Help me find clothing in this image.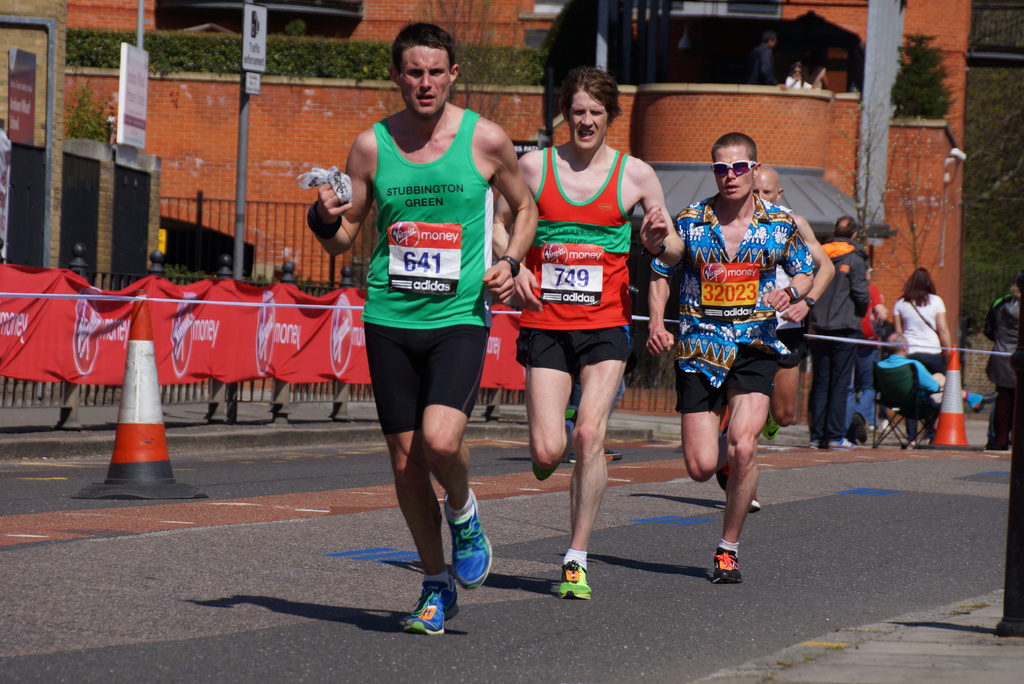
Found it: crop(820, 230, 872, 431).
